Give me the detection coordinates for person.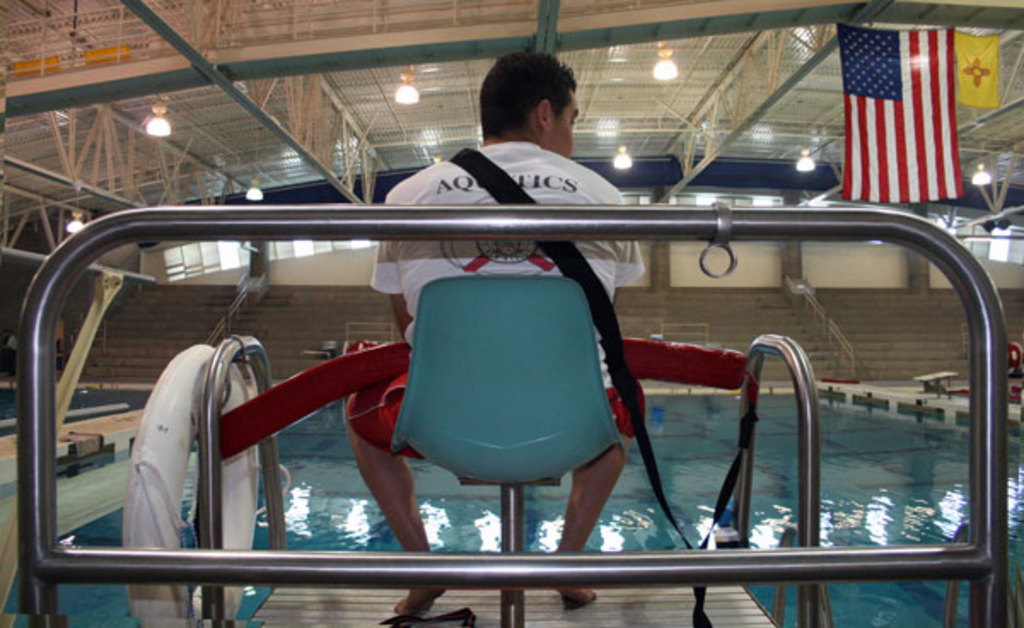
345:46:631:614.
